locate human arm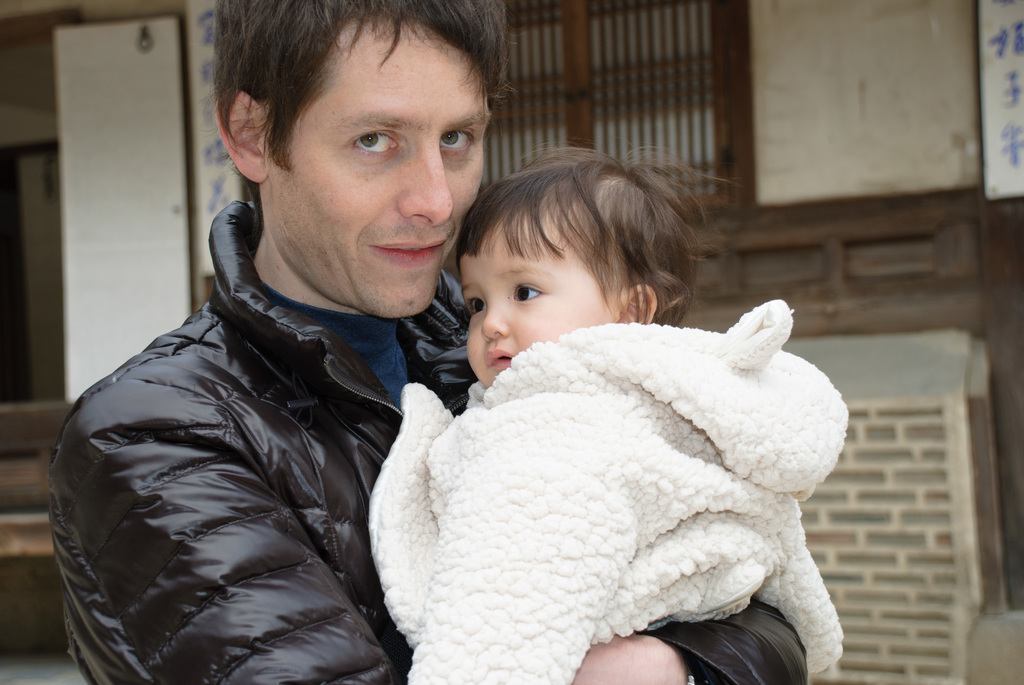
select_region(404, 378, 632, 682)
